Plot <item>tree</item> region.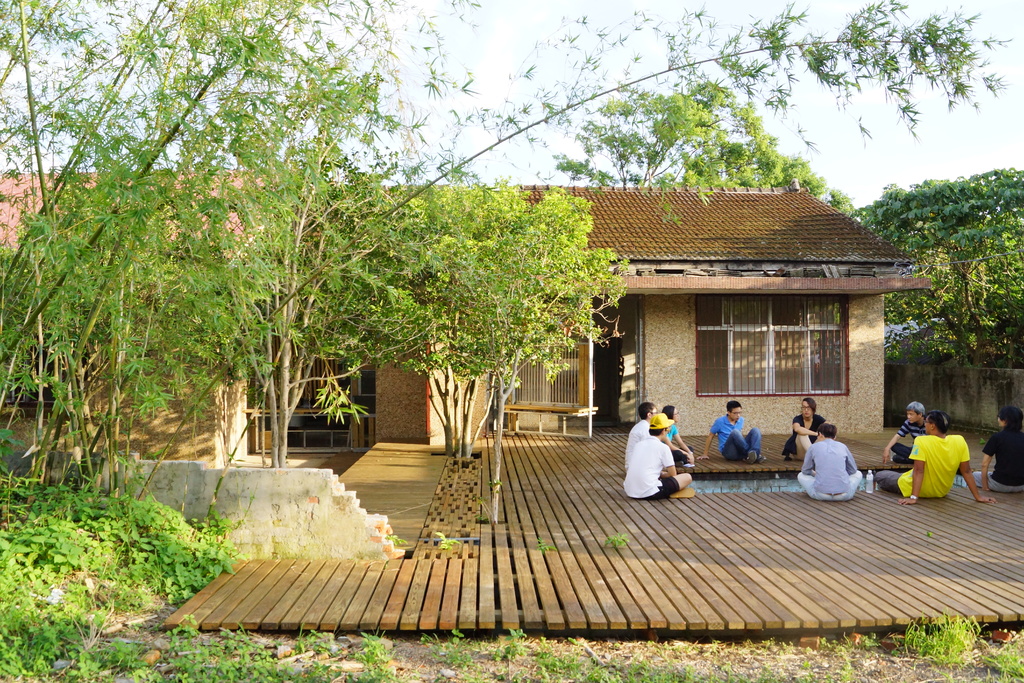
Plotted at (685, 139, 849, 215).
